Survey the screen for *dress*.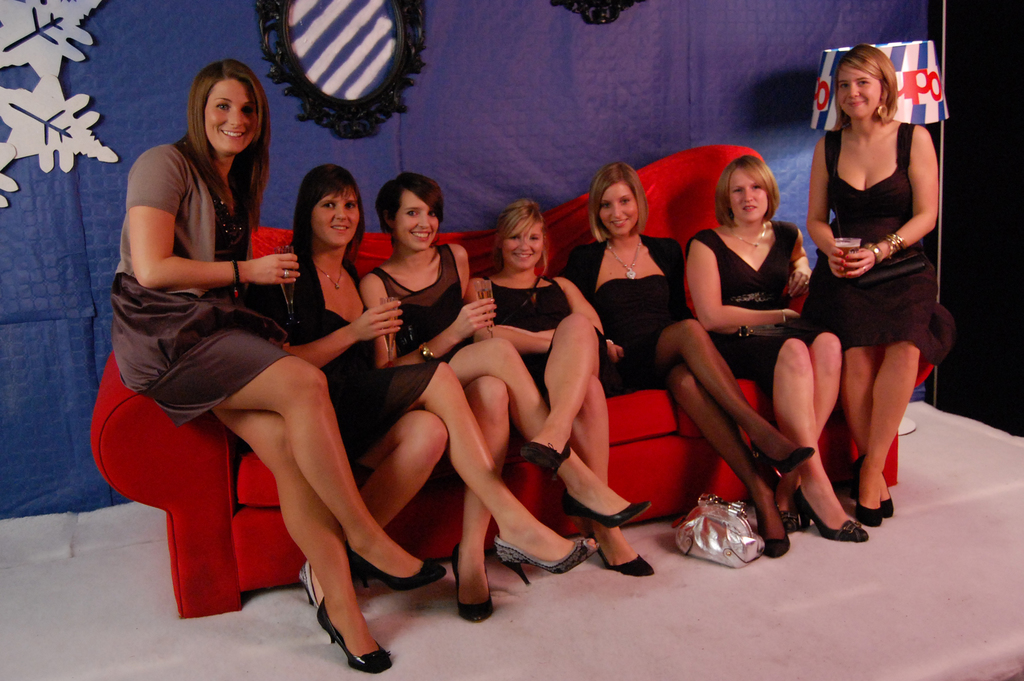
Survey found: Rect(241, 246, 435, 464).
